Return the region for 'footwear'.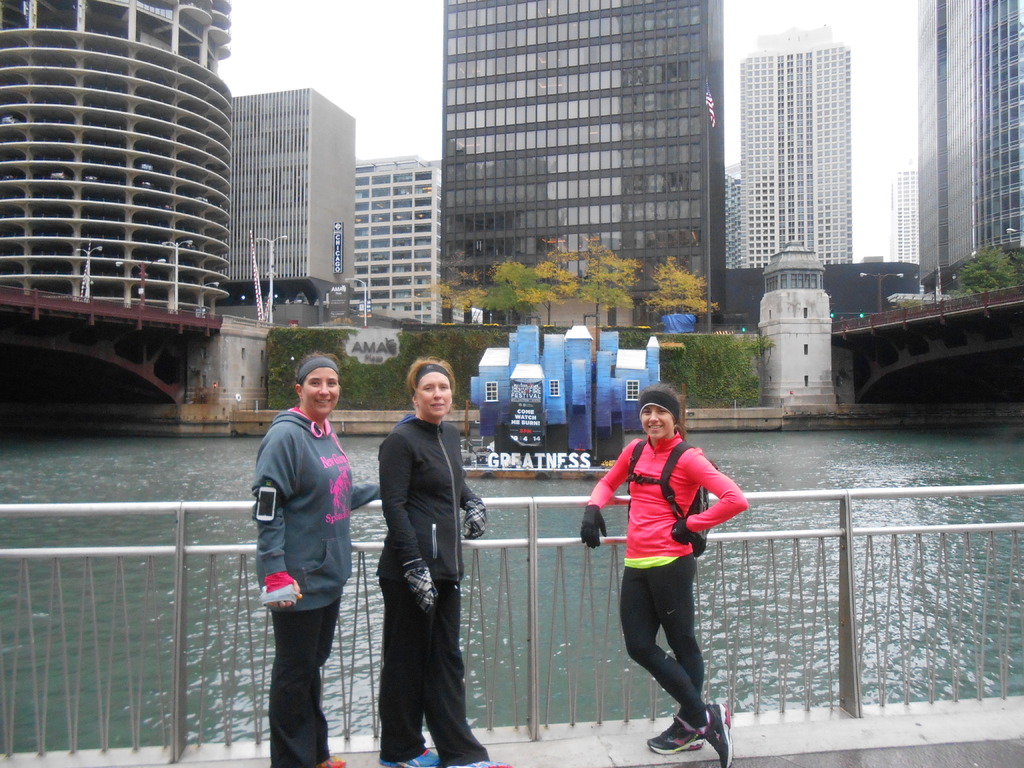
x1=449 y1=760 x2=516 y2=767.
